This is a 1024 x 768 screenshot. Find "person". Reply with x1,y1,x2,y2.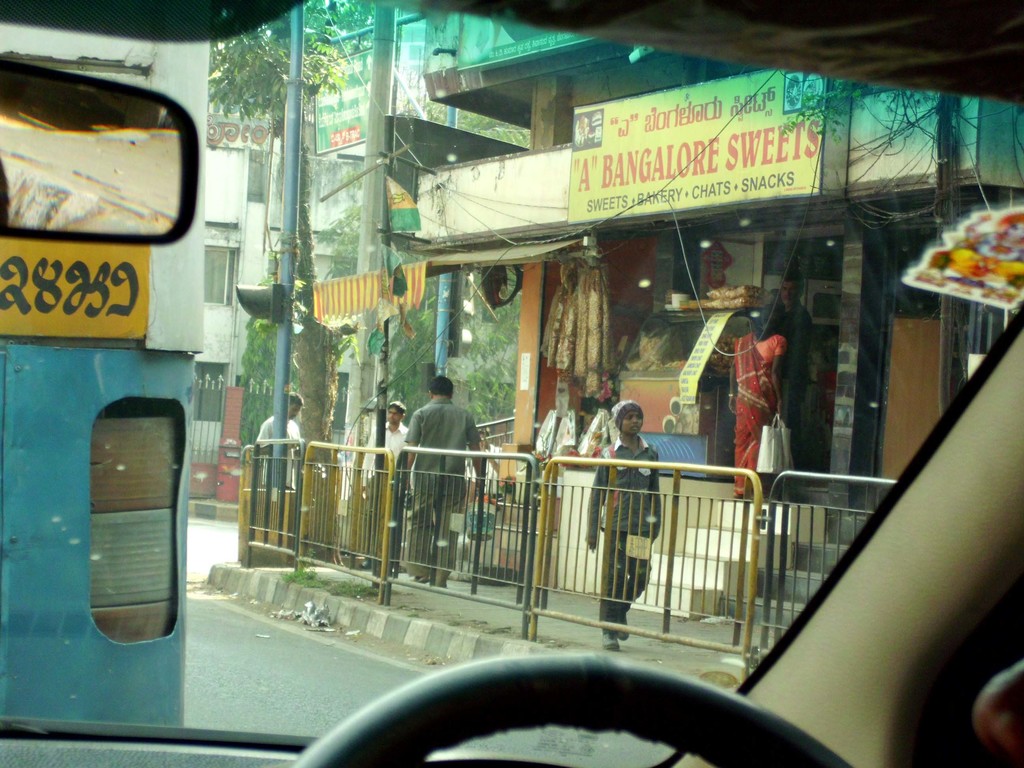
386,360,491,588.
